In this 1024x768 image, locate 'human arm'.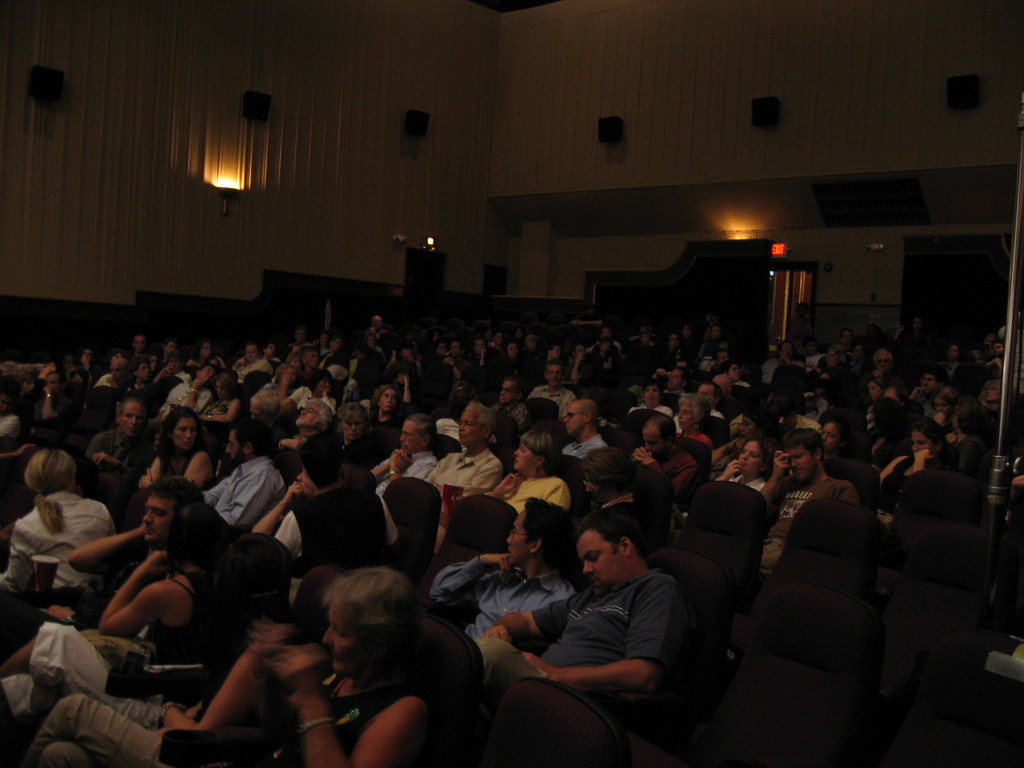
Bounding box: (1007,474,1023,511).
